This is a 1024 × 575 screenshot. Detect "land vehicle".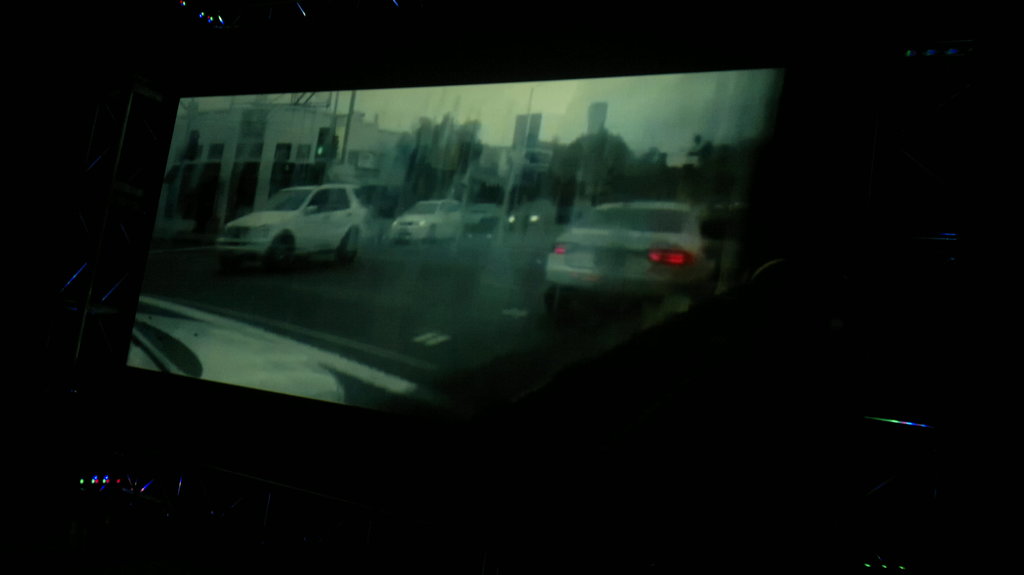
{"x1": 230, "y1": 185, "x2": 370, "y2": 261}.
